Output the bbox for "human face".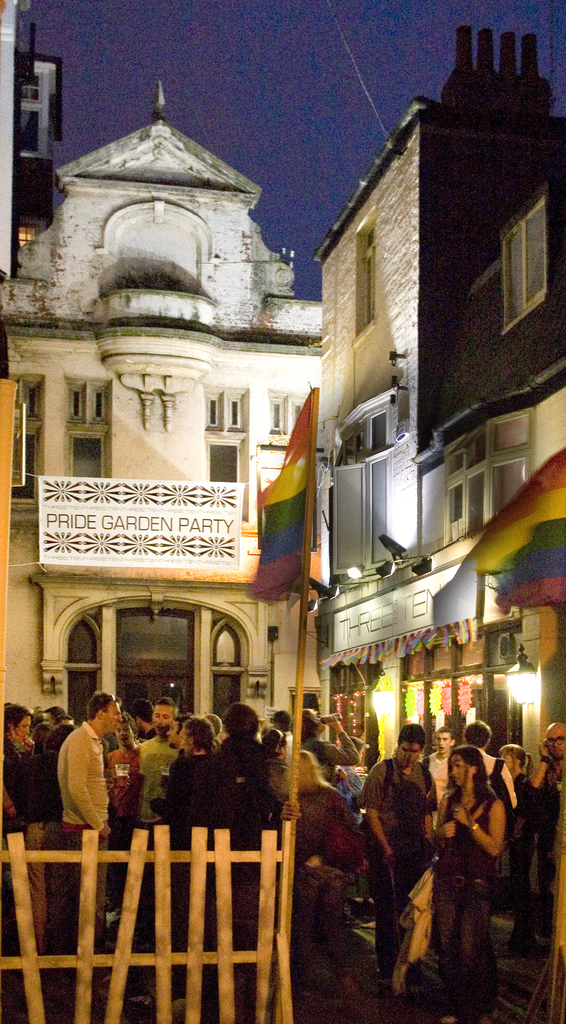
x1=160, y1=721, x2=181, y2=748.
